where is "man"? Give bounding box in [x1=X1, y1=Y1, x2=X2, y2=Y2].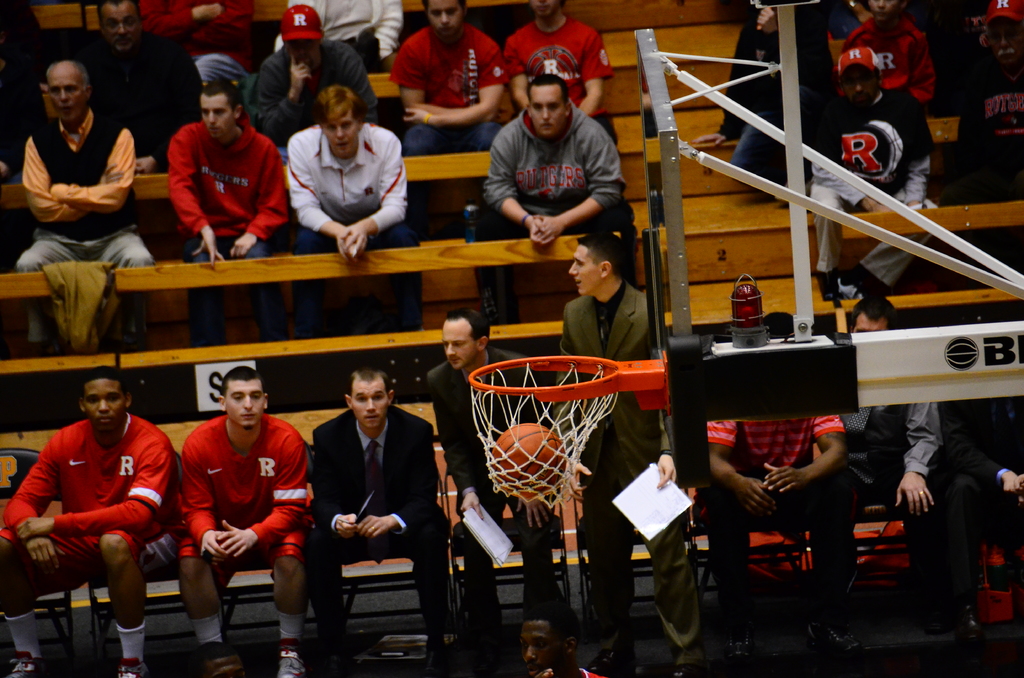
[x1=15, y1=51, x2=149, y2=355].
